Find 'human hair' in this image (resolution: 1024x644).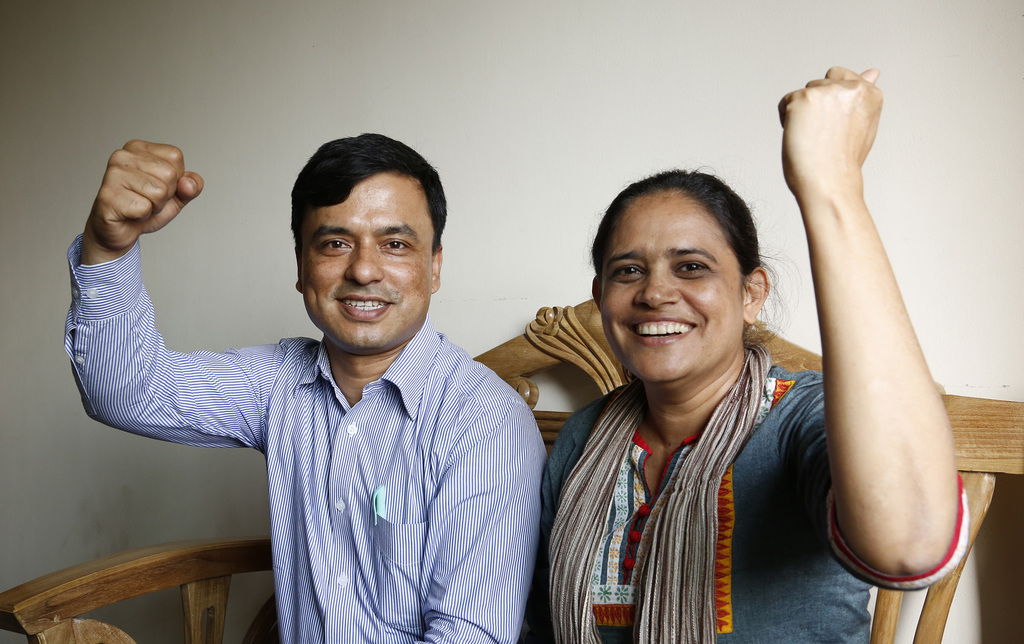
598, 160, 778, 322.
